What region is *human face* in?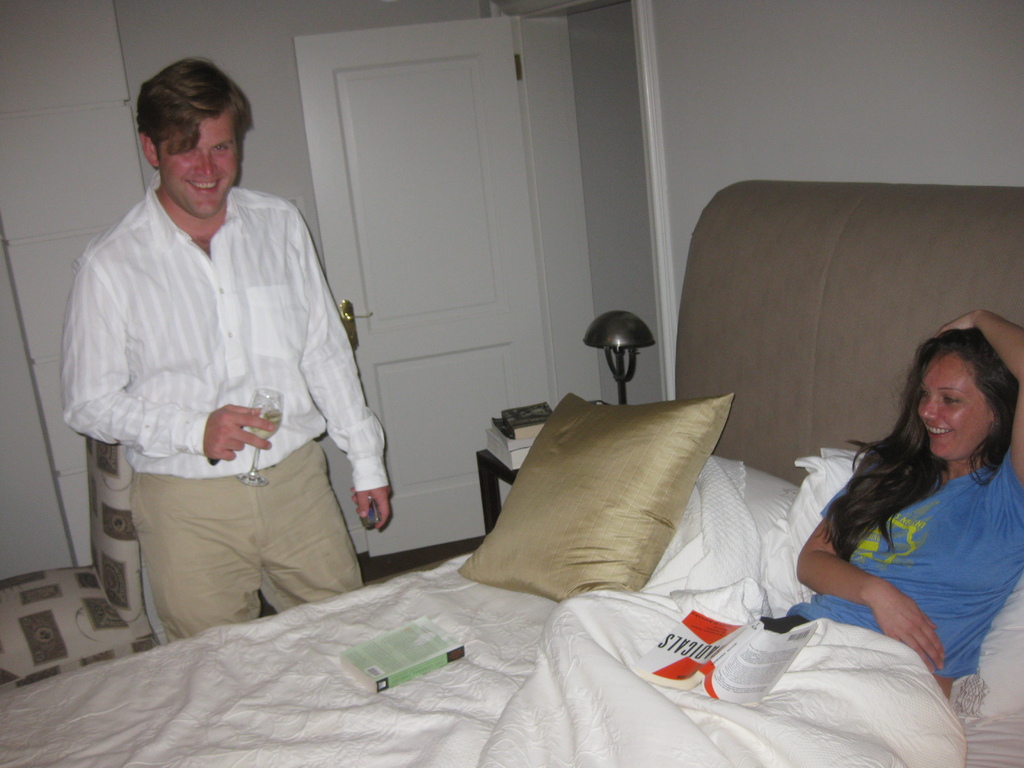
box=[915, 353, 988, 464].
